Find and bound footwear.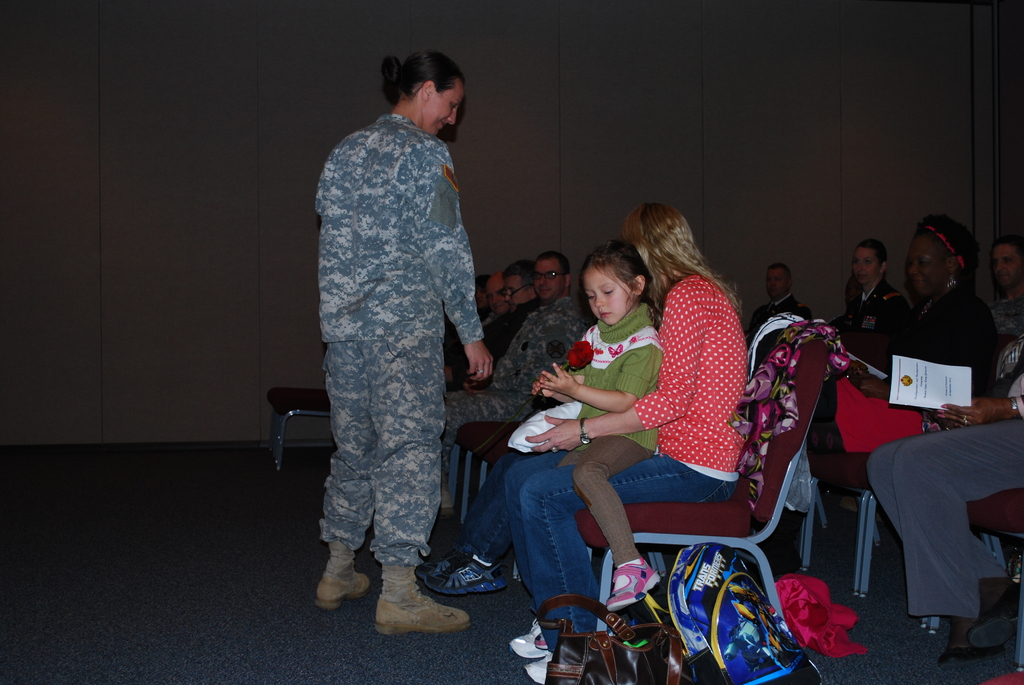
Bound: rect(423, 555, 506, 589).
